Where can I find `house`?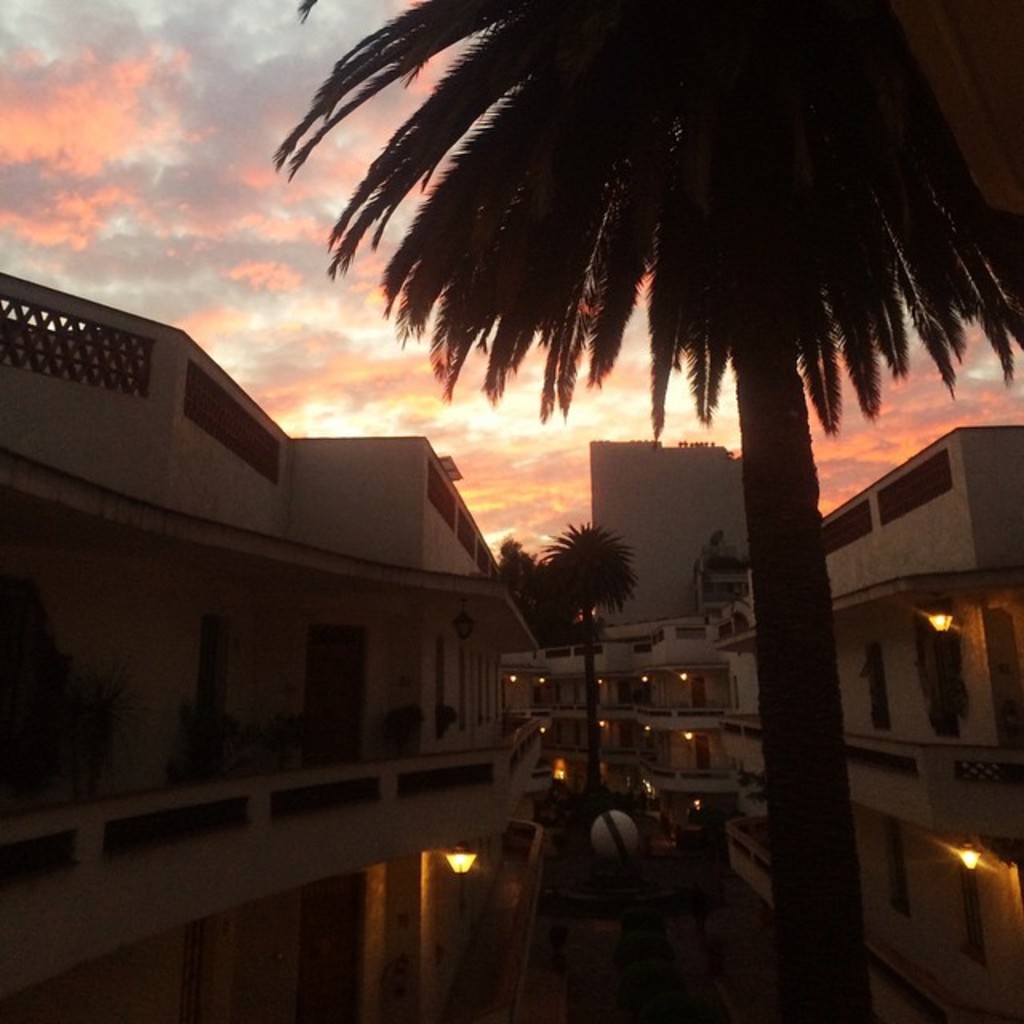
You can find it at 586, 427, 770, 637.
